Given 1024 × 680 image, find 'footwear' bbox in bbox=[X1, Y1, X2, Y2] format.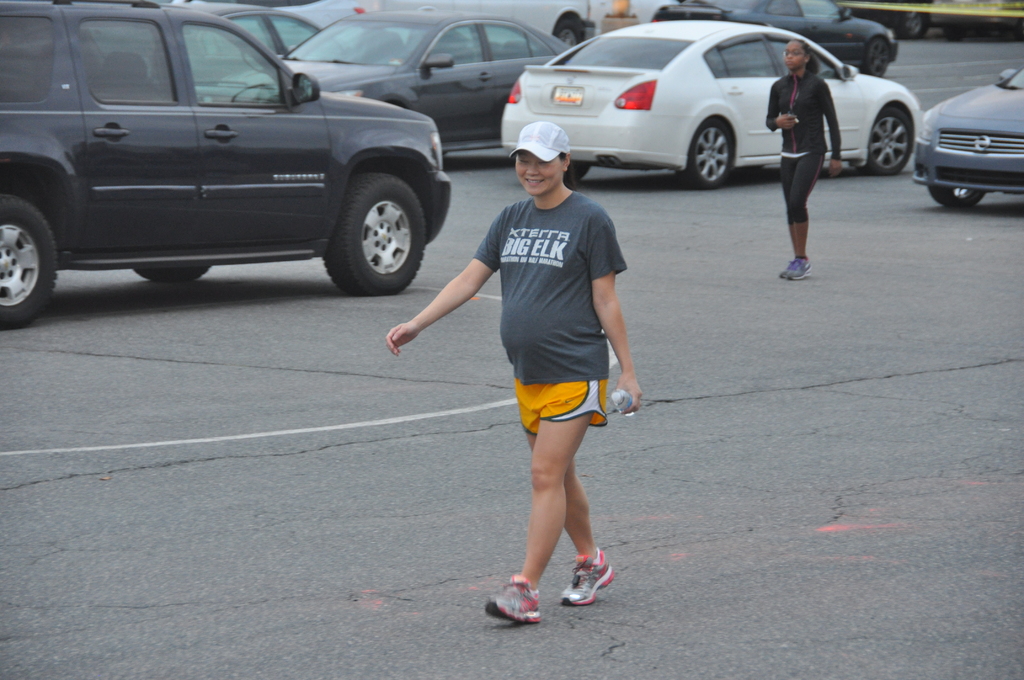
bbox=[781, 254, 815, 287].
